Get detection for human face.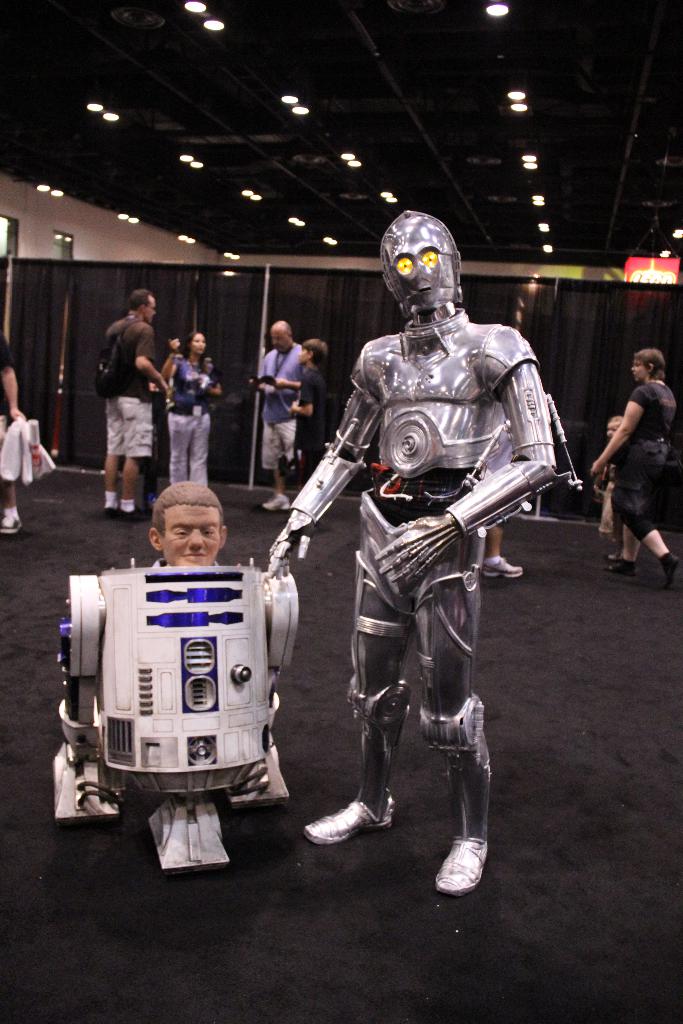
Detection: detection(192, 333, 208, 355).
